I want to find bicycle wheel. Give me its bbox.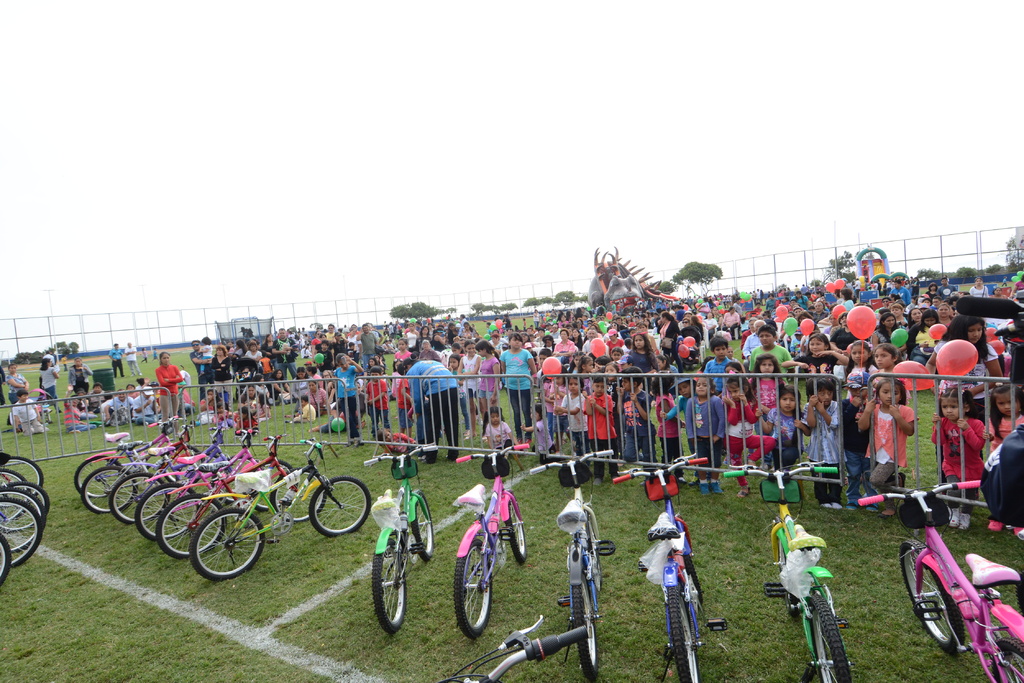
[left=0, top=499, right=45, bottom=570].
